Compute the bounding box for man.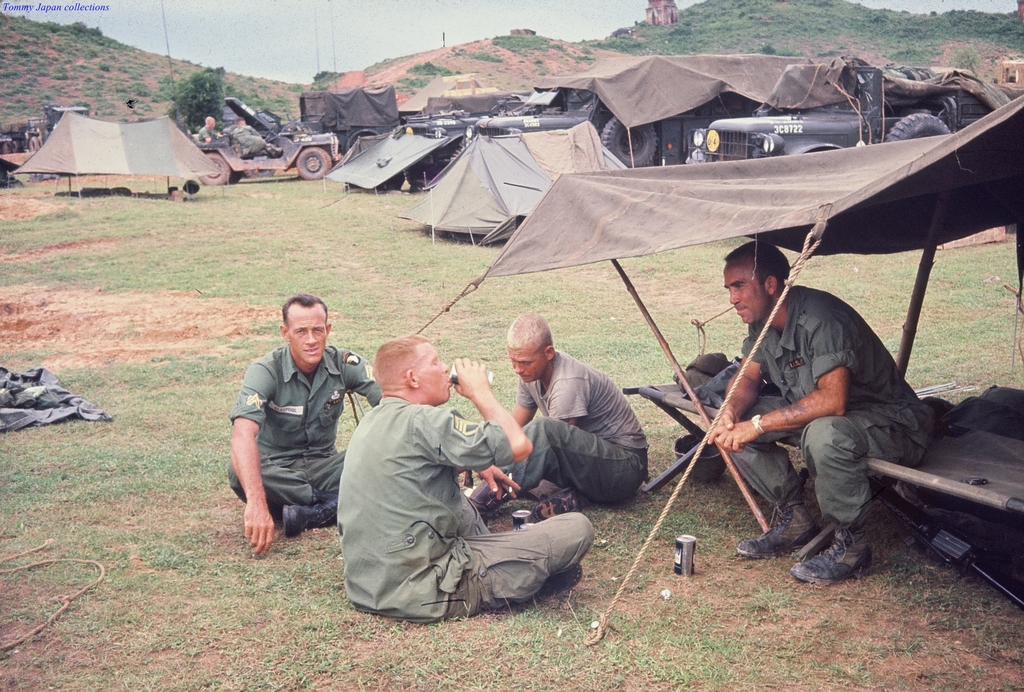
rect(225, 119, 282, 160).
